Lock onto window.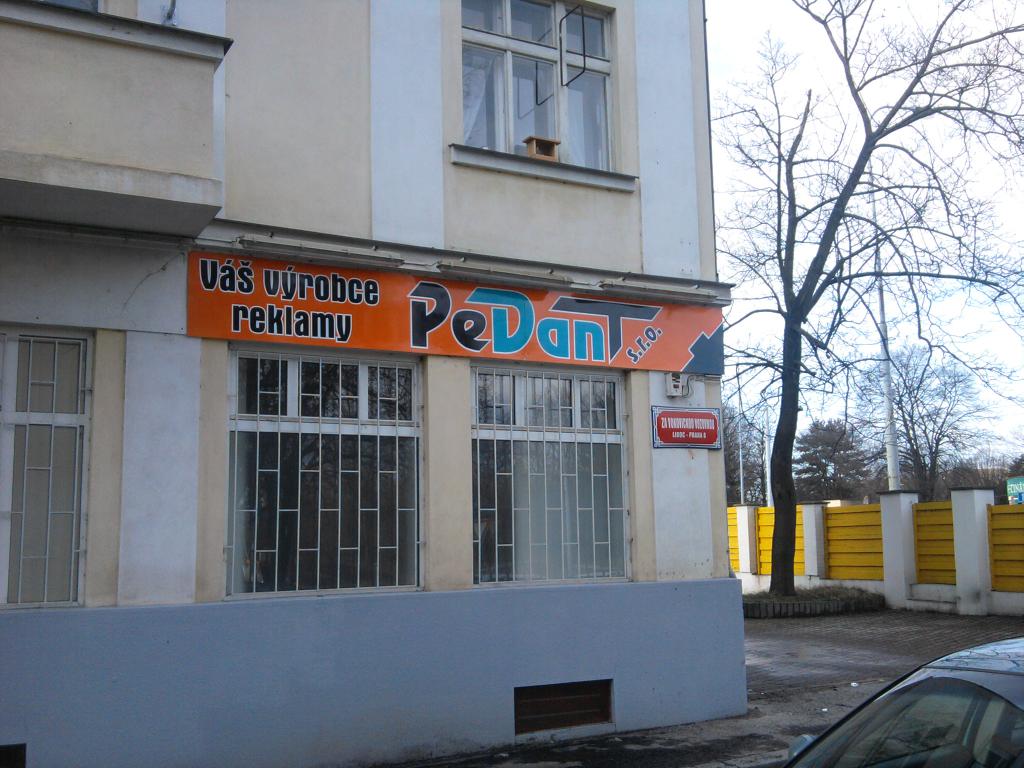
Locked: 14 289 110 598.
